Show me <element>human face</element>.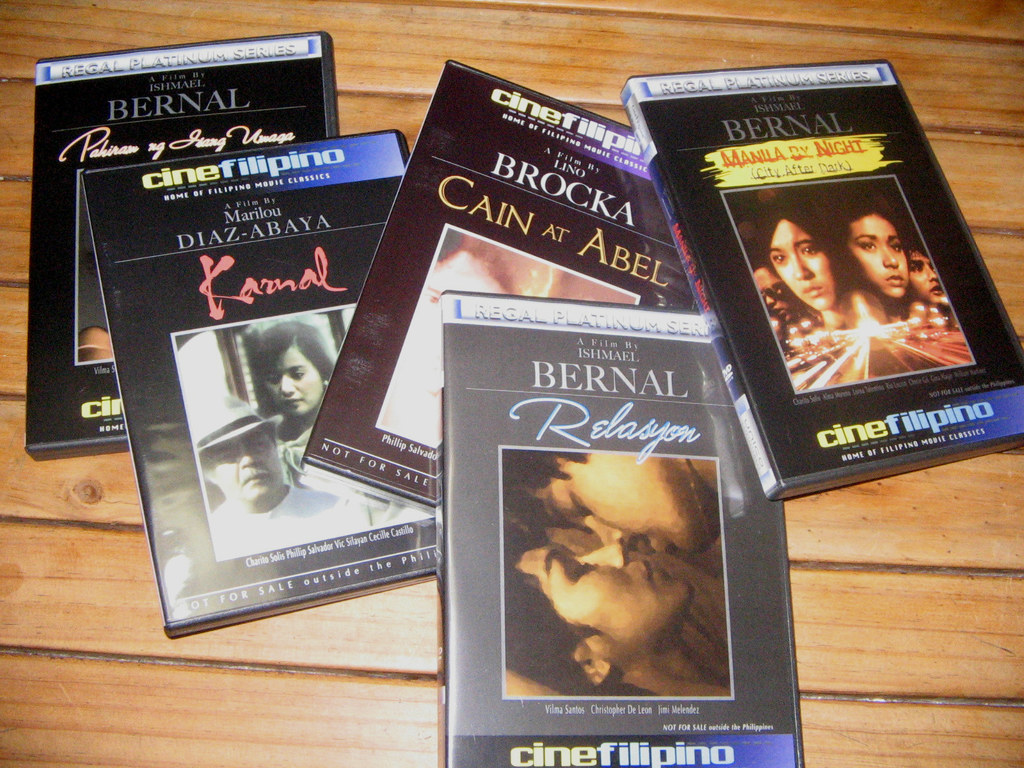
<element>human face</element> is here: (211,431,287,502).
